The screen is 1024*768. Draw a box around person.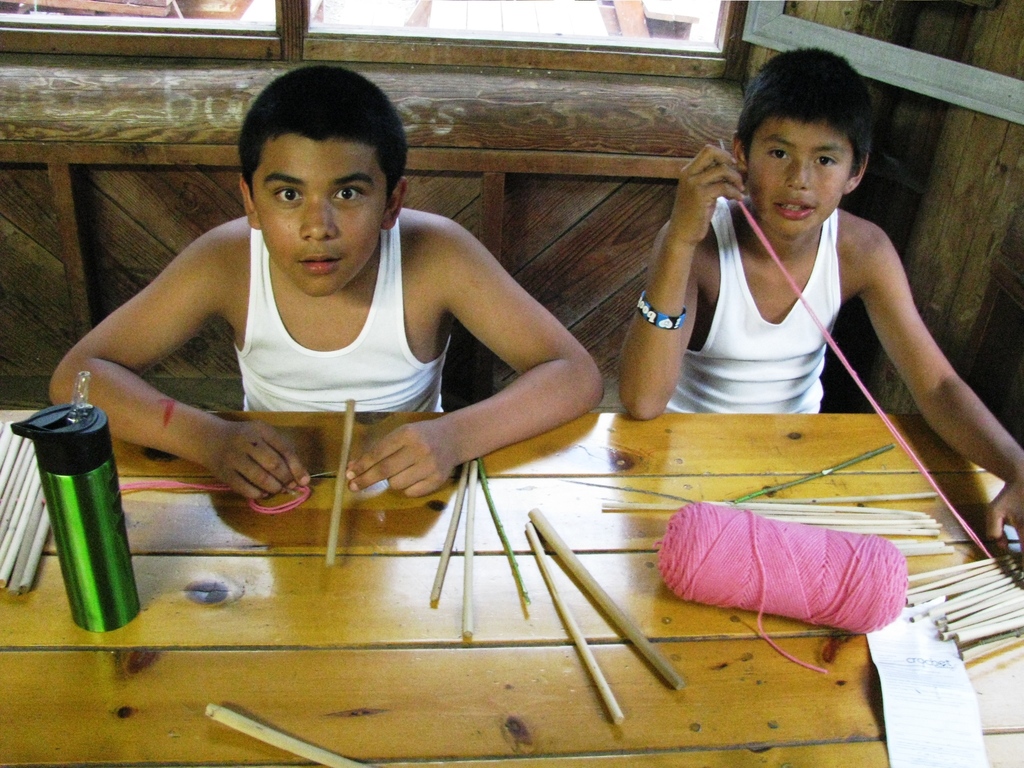
[619, 47, 1023, 570].
